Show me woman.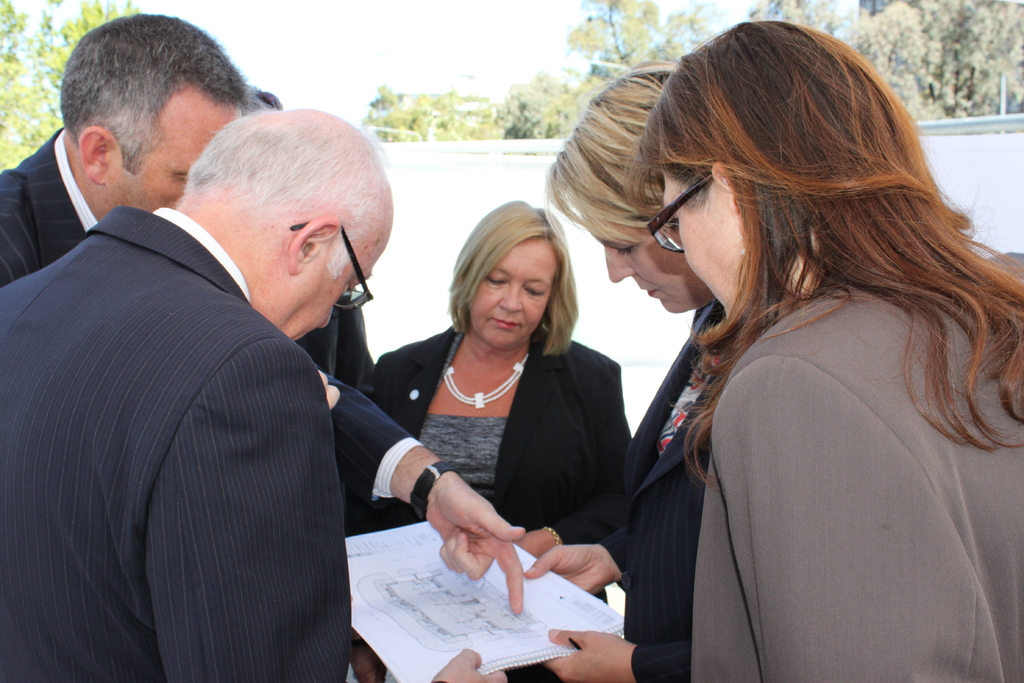
woman is here: box=[522, 54, 689, 682].
